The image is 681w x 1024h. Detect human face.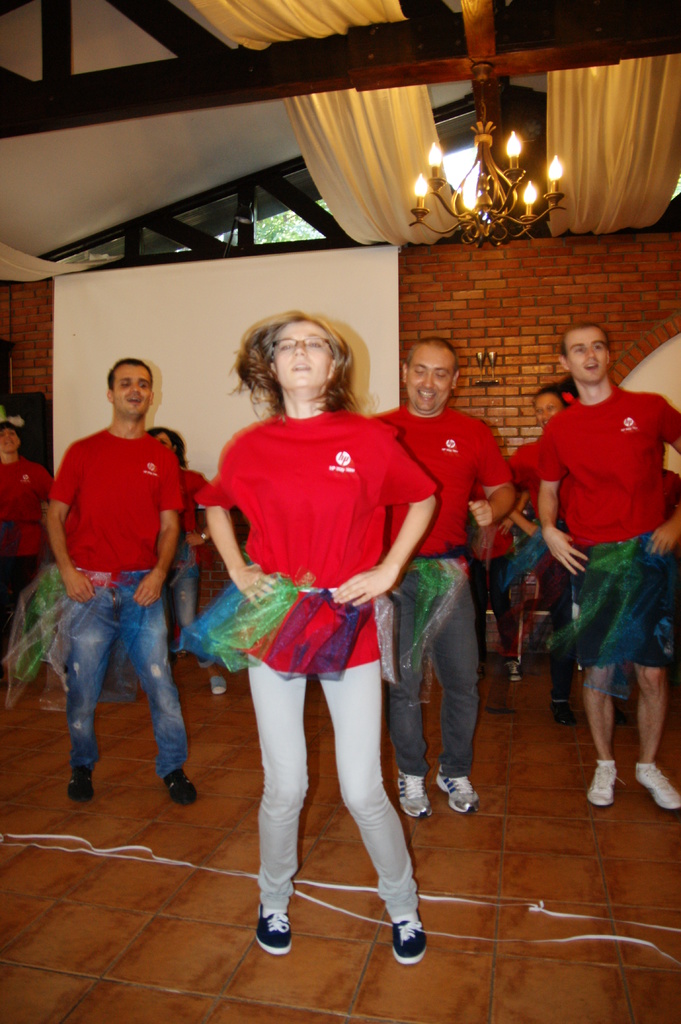
Detection: {"x1": 400, "y1": 344, "x2": 453, "y2": 421}.
